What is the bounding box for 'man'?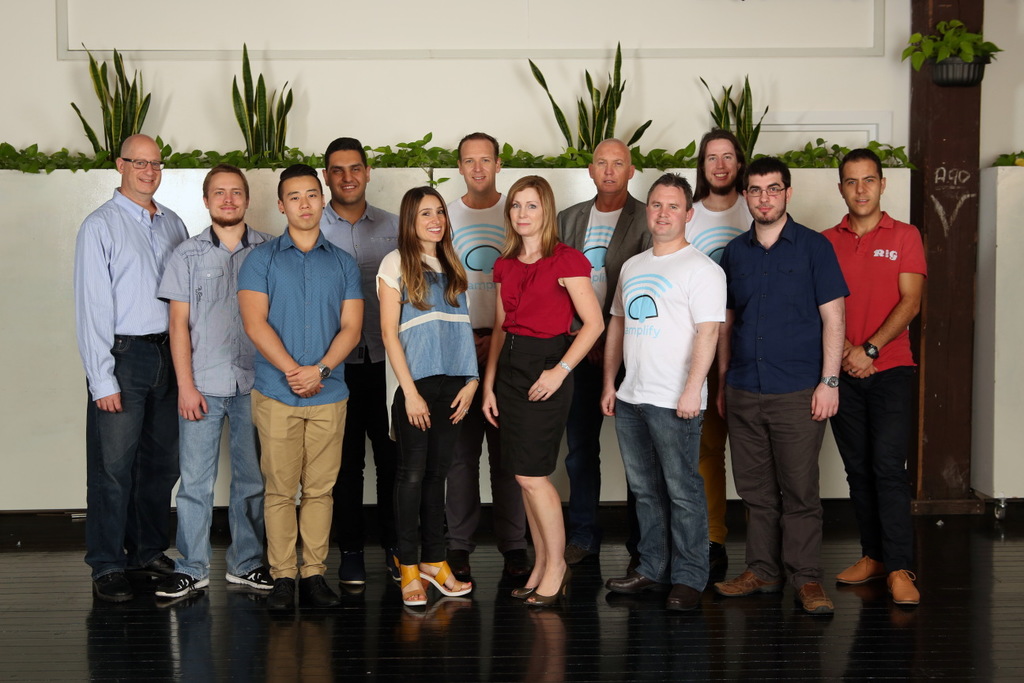
x1=318, y1=142, x2=409, y2=583.
